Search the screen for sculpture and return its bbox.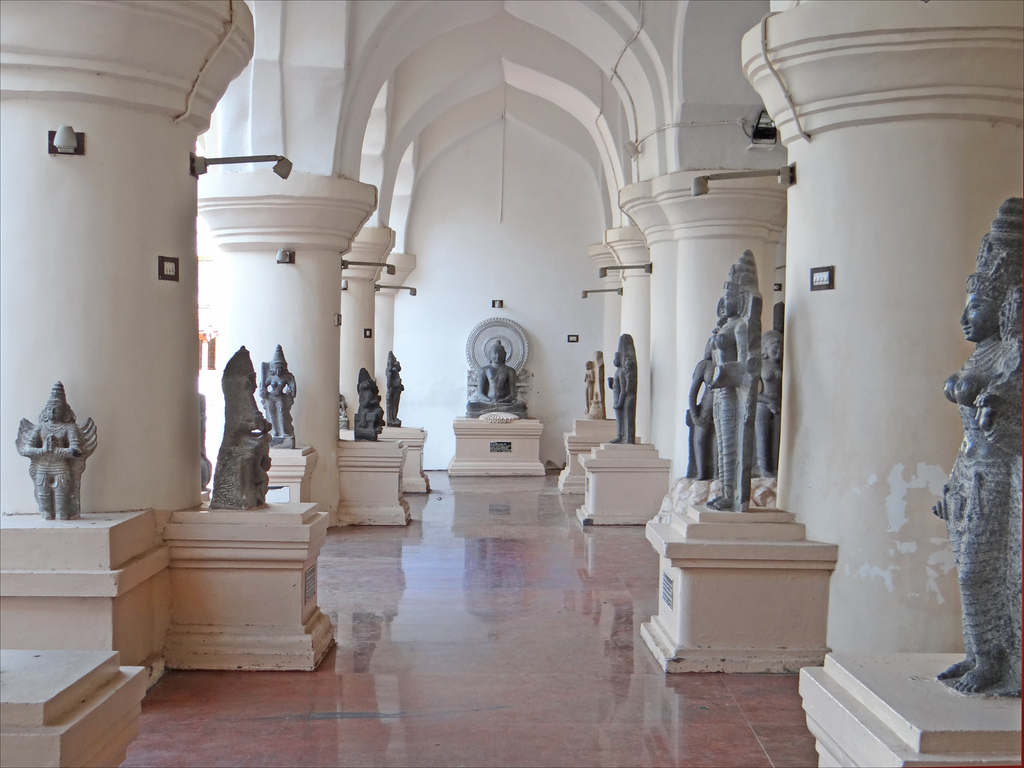
Found: [682, 350, 721, 494].
